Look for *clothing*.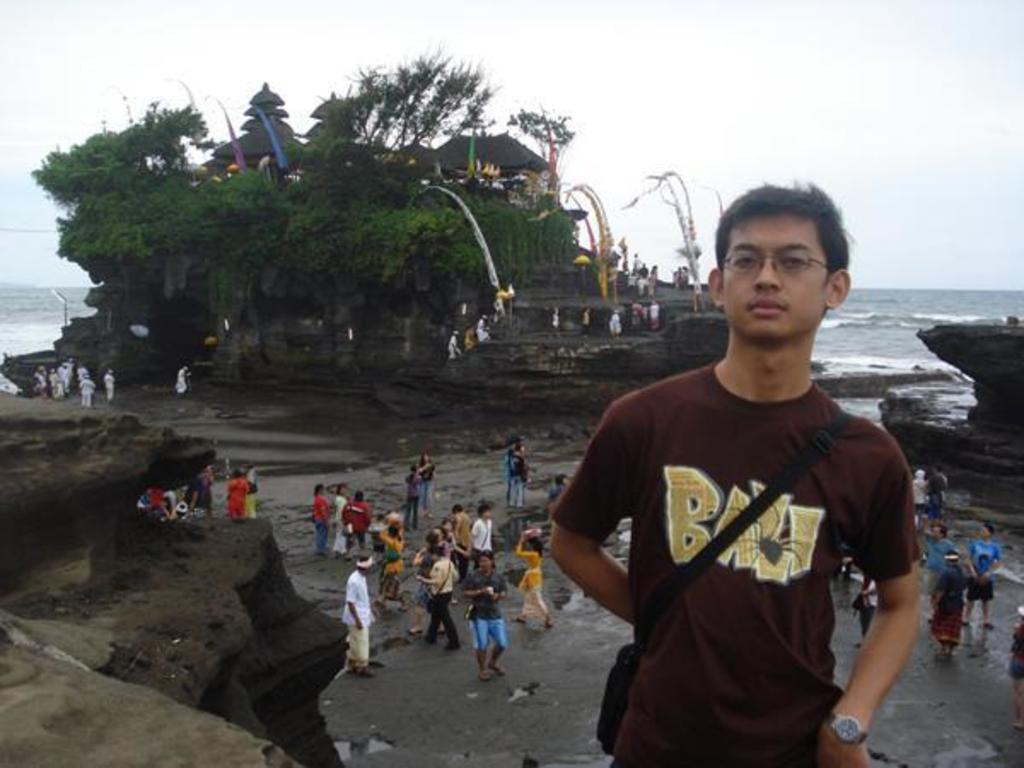
Found: BBox(341, 573, 375, 676).
